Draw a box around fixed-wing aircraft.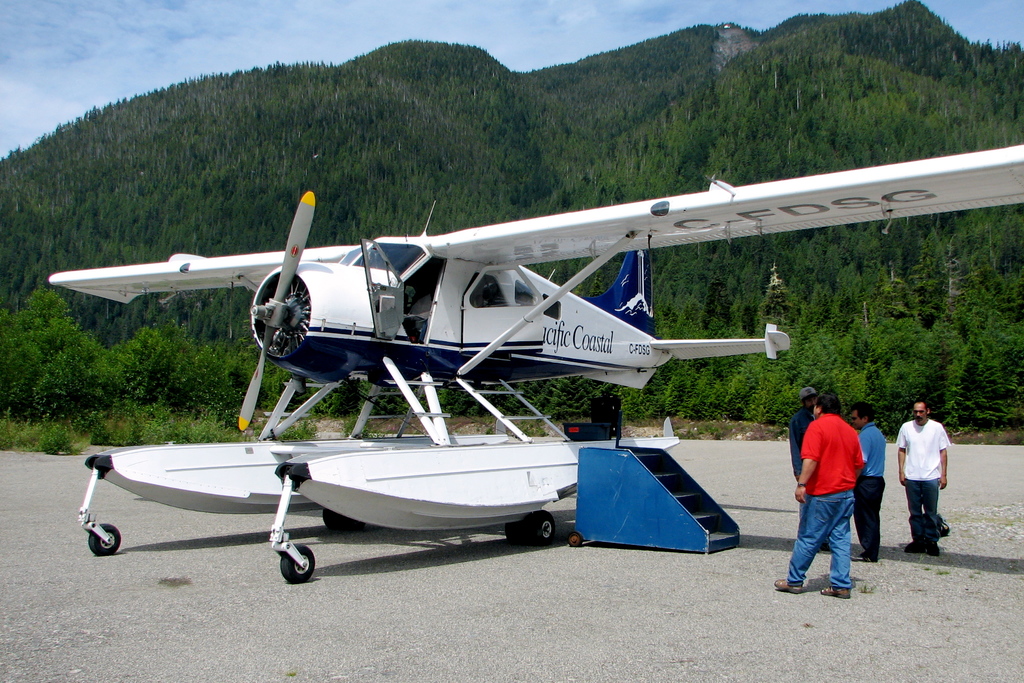
select_region(46, 142, 1023, 582).
